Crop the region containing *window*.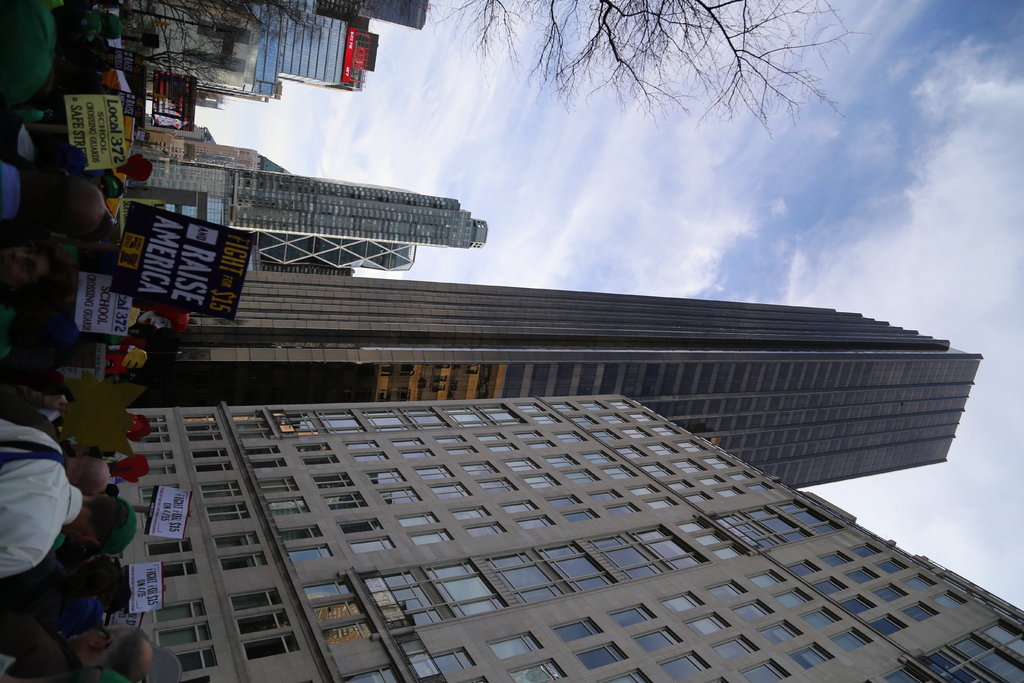
Crop region: 151,600,217,670.
